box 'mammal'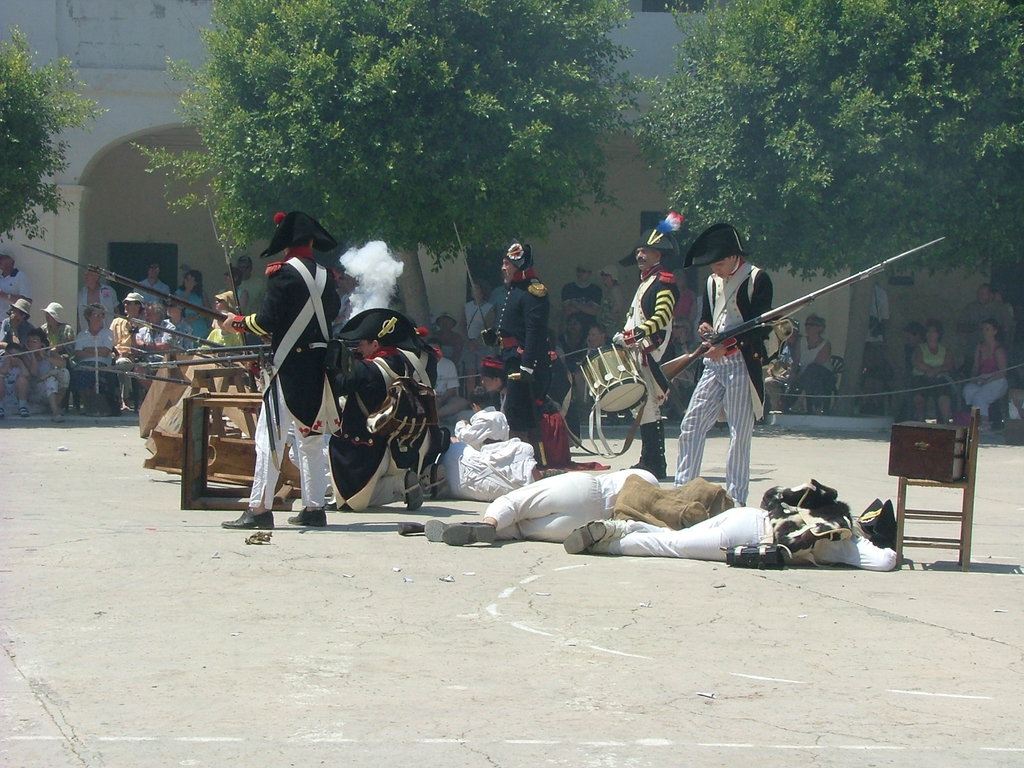
[220, 211, 341, 527]
